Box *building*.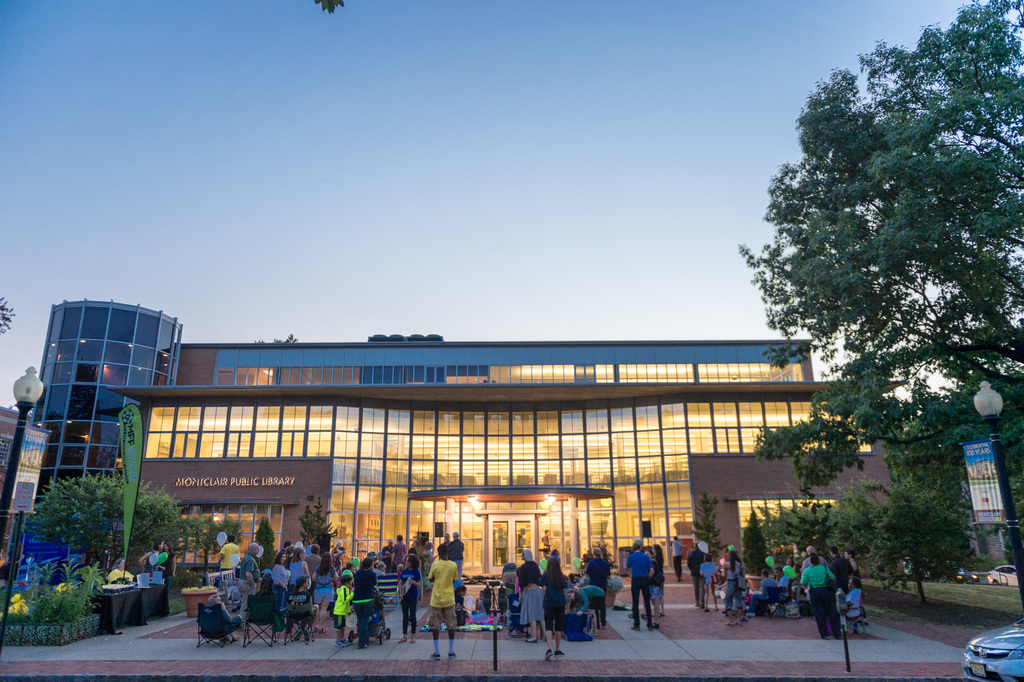
detection(19, 295, 899, 576).
